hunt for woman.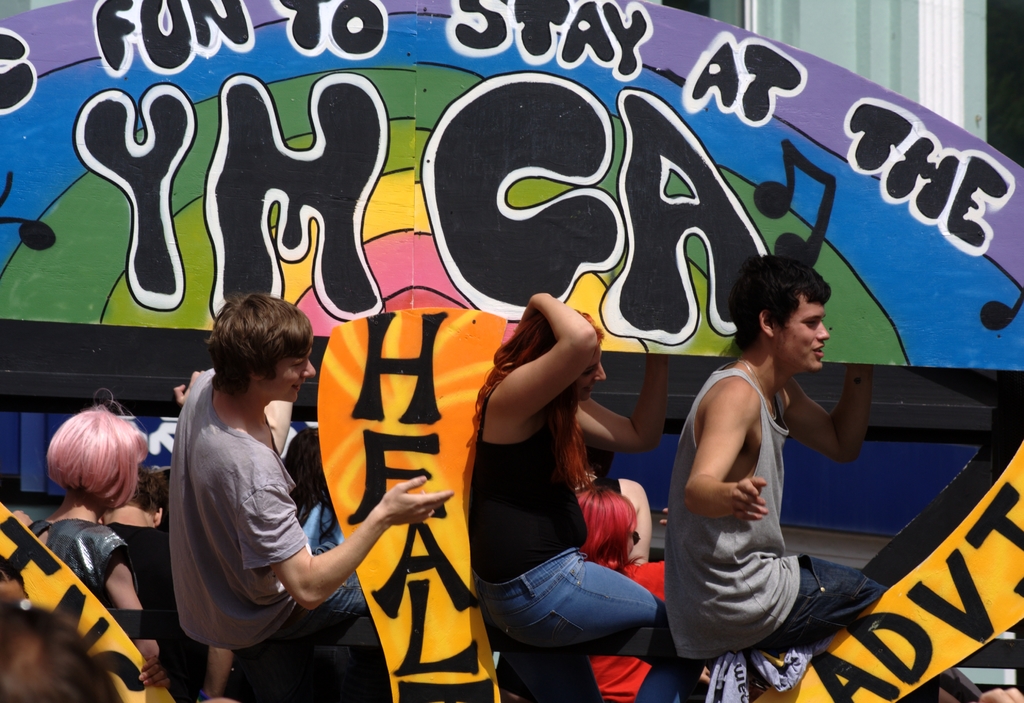
Hunted down at <box>13,389,171,689</box>.
